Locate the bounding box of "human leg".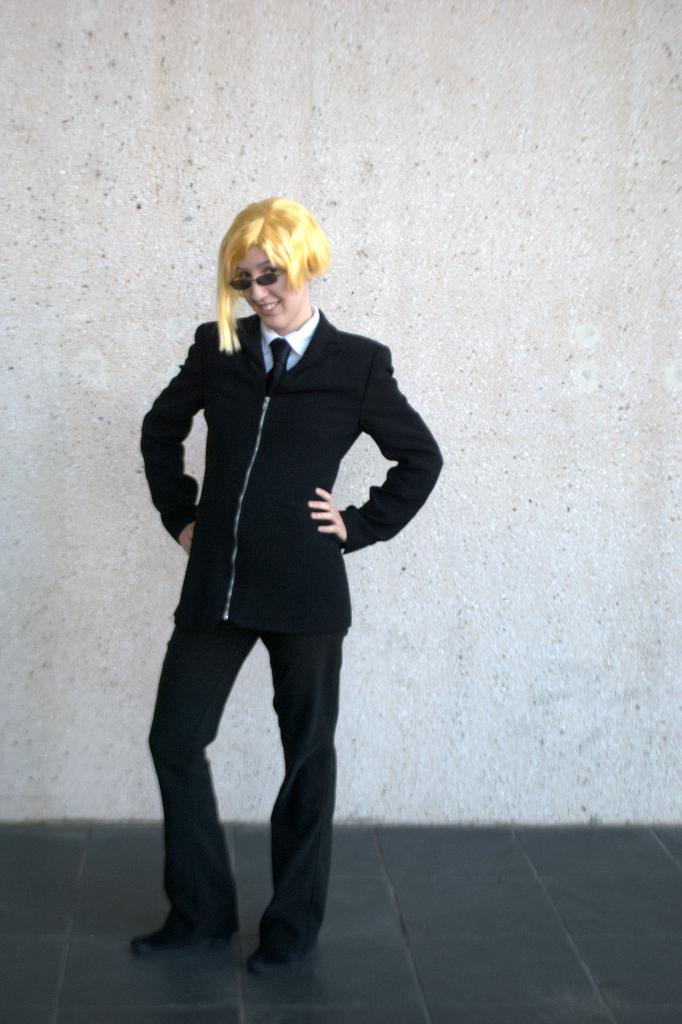
Bounding box: (121, 610, 257, 955).
